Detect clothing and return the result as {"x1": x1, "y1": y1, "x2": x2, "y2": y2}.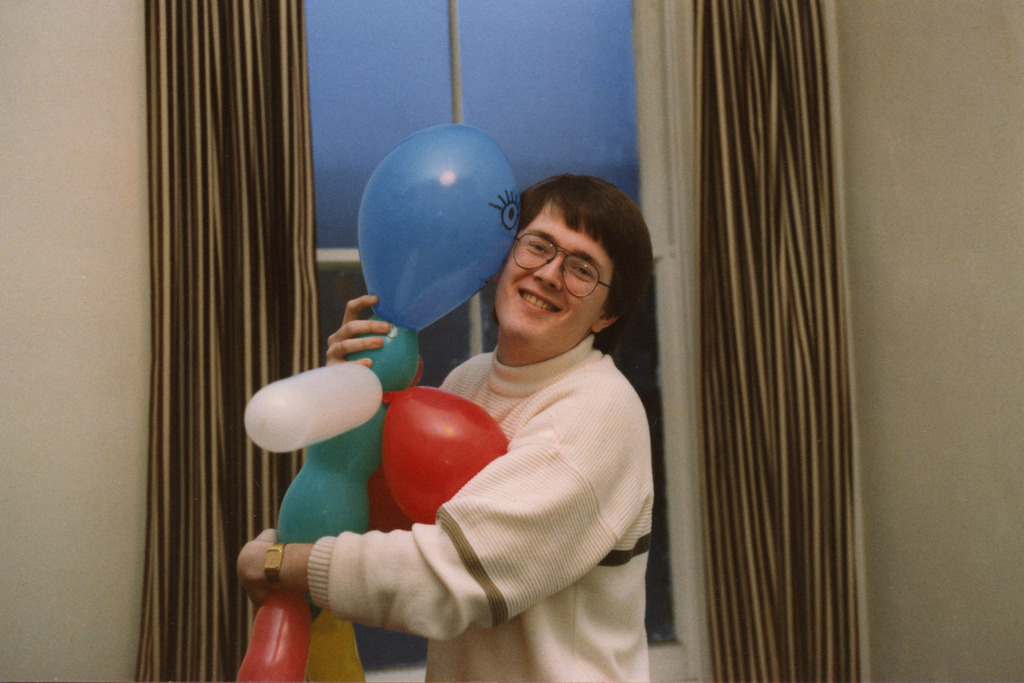
{"x1": 302, "y1": 333, "x2": 660, "y2": 682}.
